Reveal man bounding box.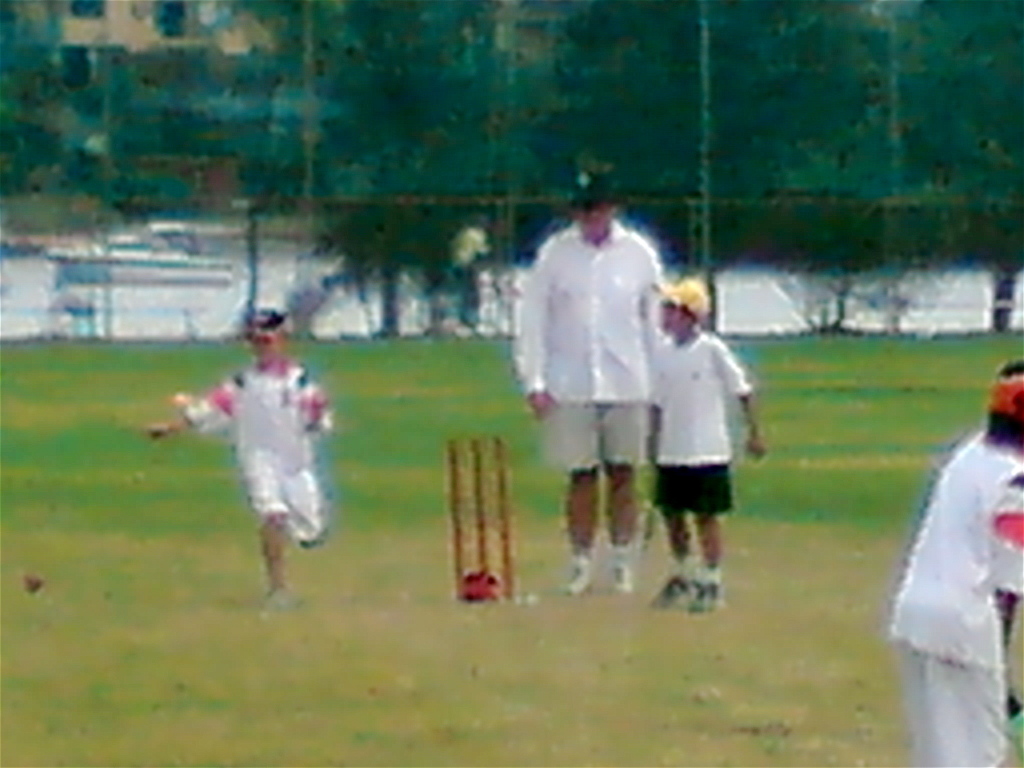
Revealed: {"x1": 879, "y1": 371, "x2": 1023, "y2": 767}.
